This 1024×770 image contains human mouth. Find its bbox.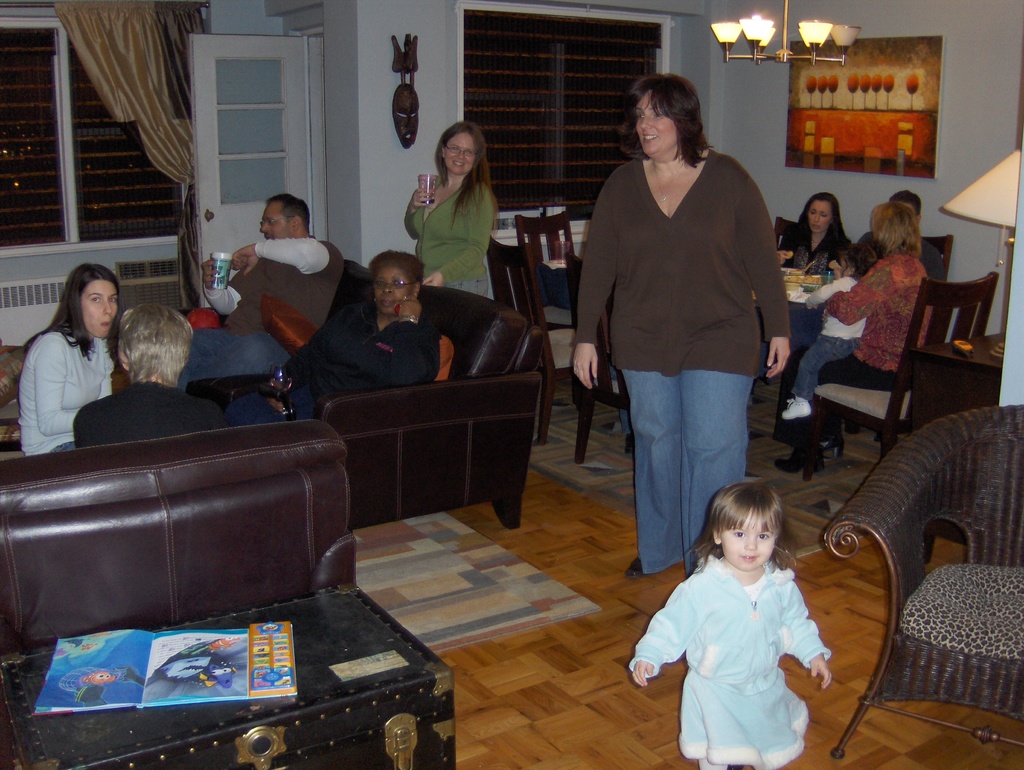
742 555 760 564.
